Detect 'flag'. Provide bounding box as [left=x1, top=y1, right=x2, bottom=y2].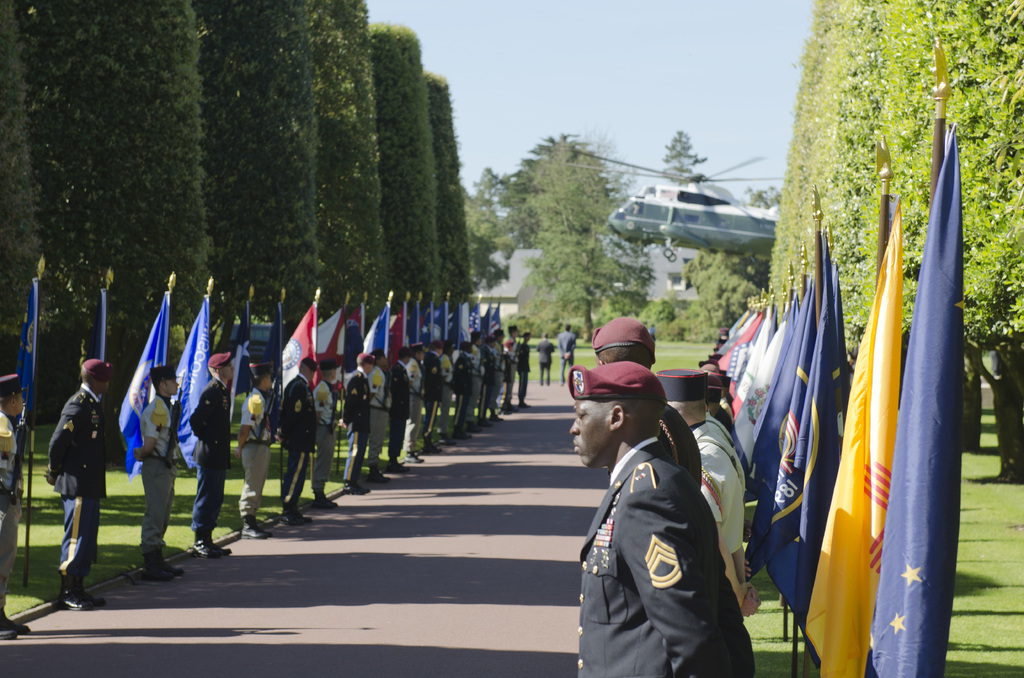
[left=175, top=301, right=213, bottom=471].
